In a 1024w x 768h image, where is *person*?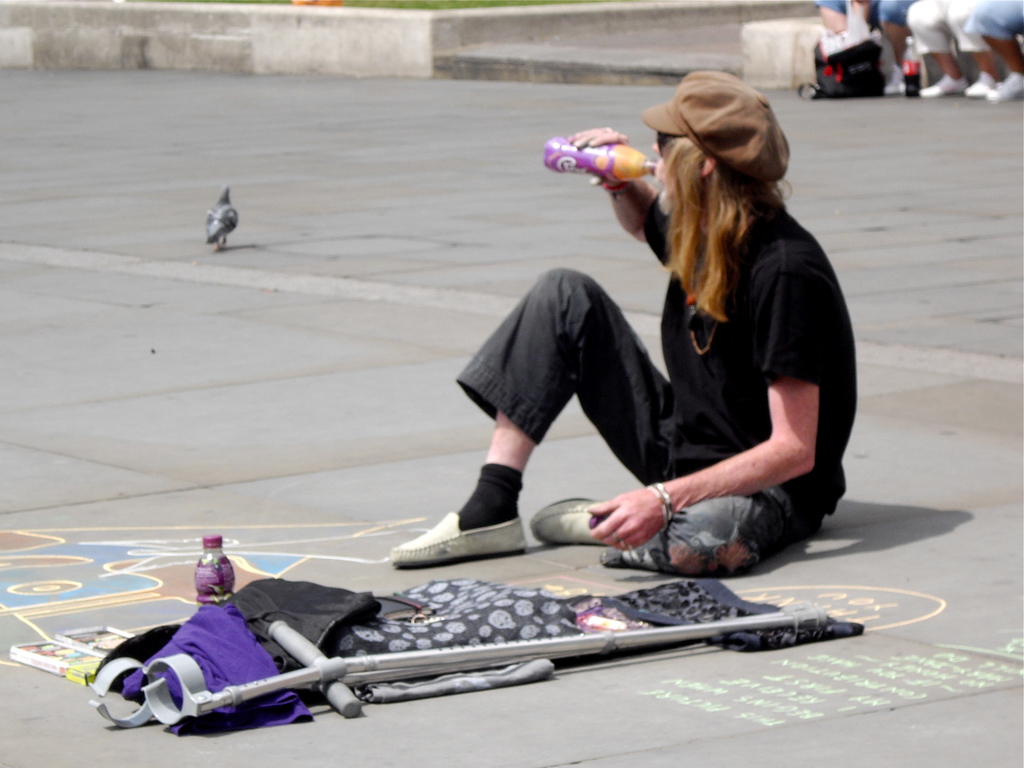
bbox=[395, 77, 834, 635].
